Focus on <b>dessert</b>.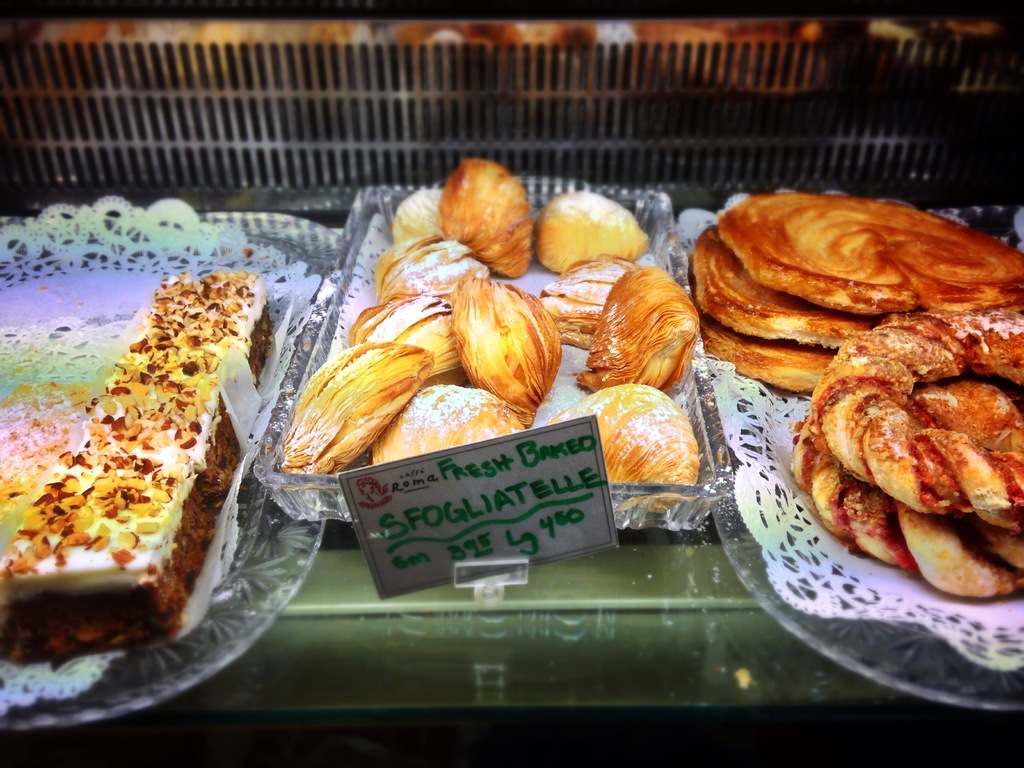
Focused at (436,154,531,259).
